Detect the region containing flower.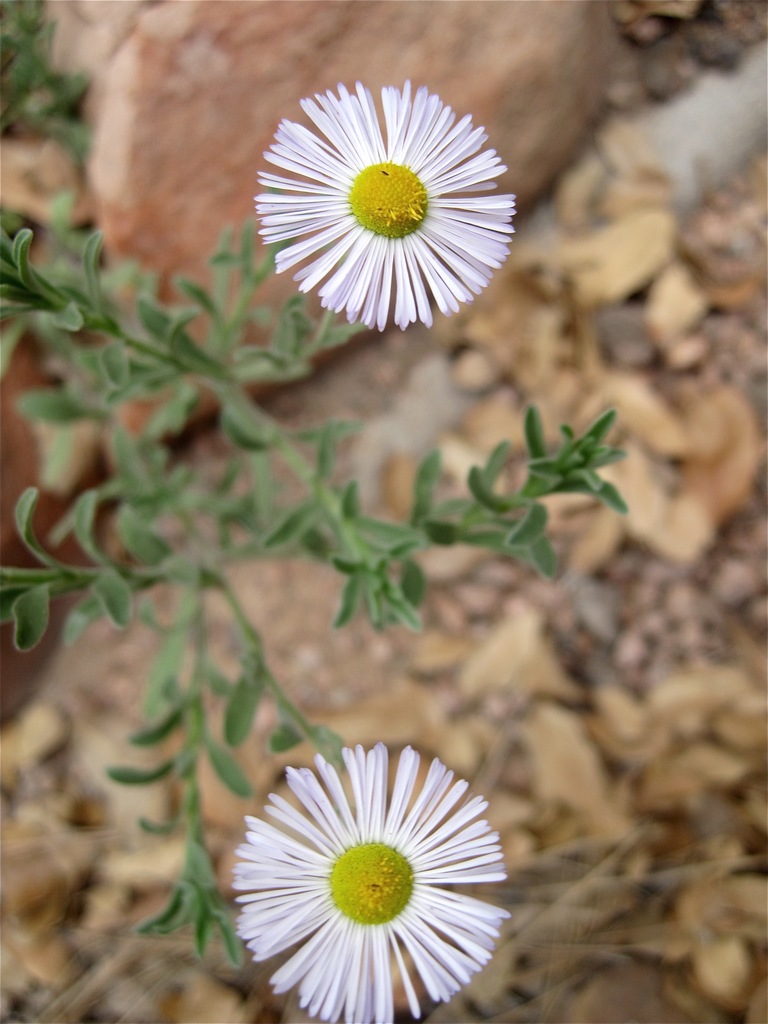
(x1=234, y1=741, x2=511, y2=1023).
